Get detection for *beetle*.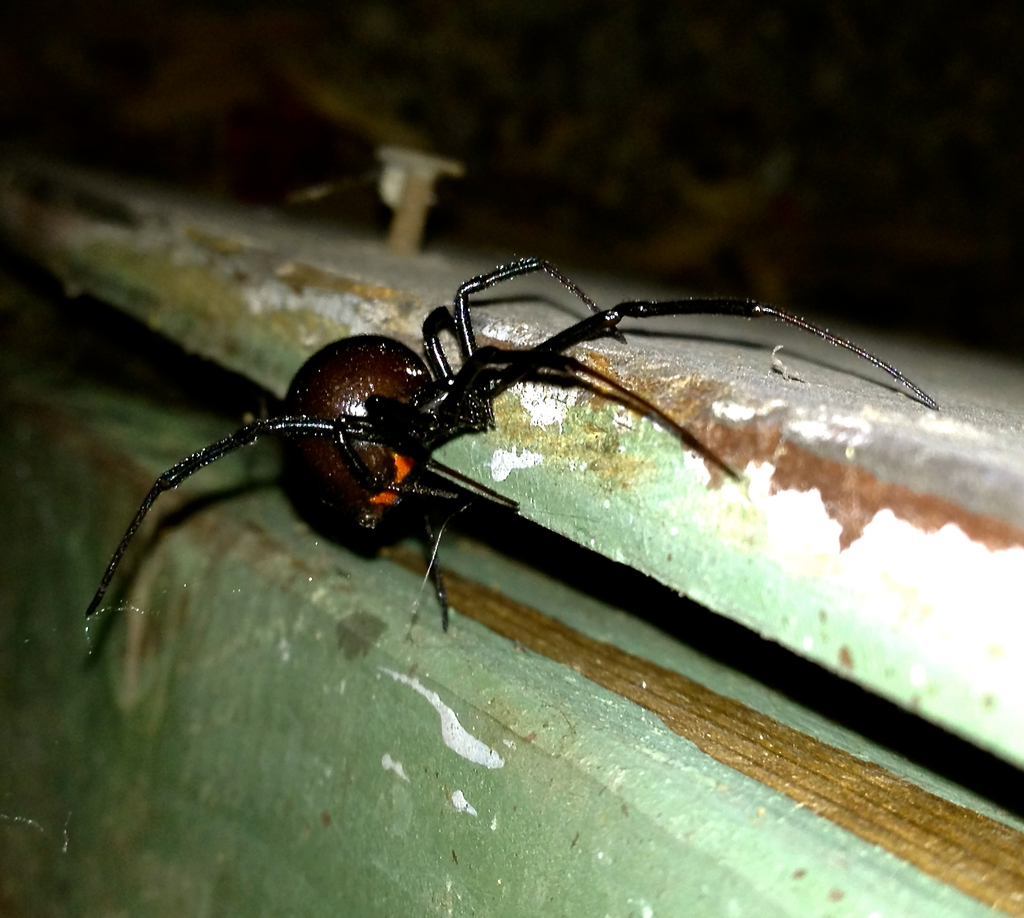
Detection: {"x1": 93, "y1": 250, "x2": 916, "y2": 718}.
